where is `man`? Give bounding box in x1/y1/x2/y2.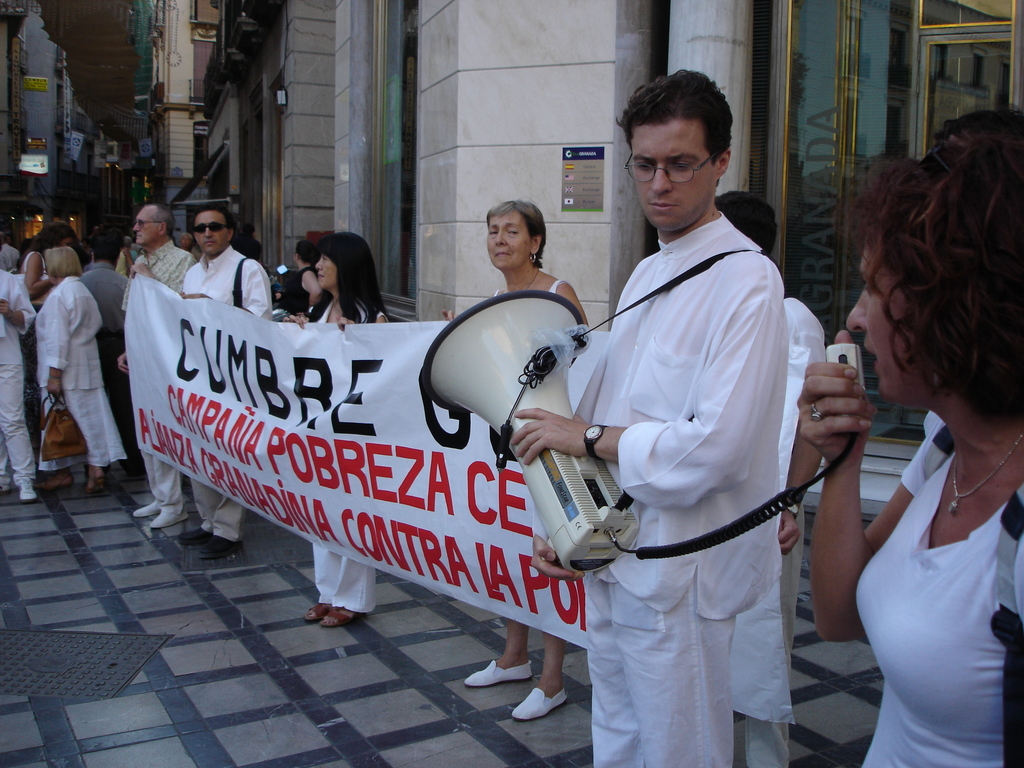
0/223/26/274.
